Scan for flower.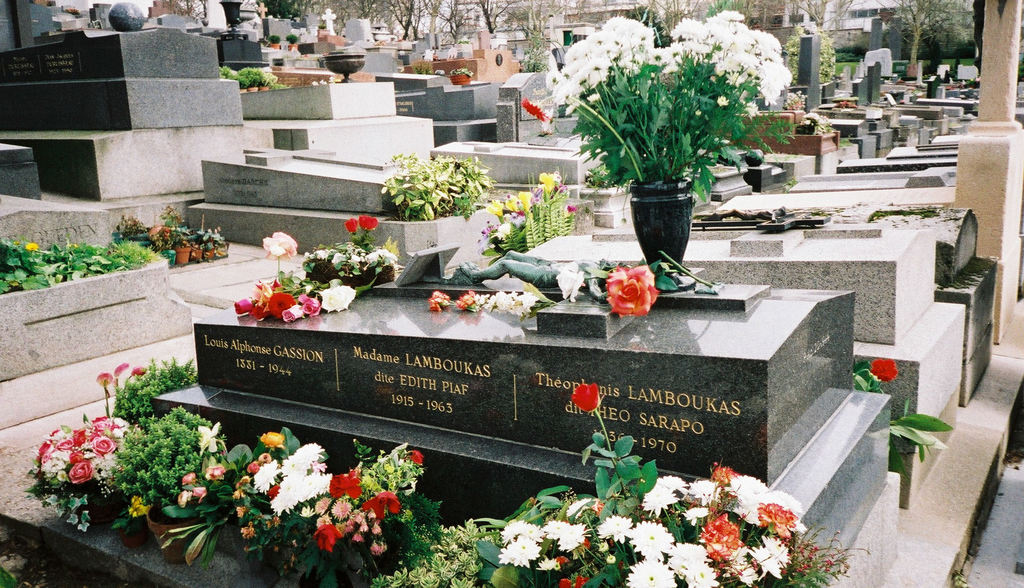
Scan result: 249,301,268,326.
